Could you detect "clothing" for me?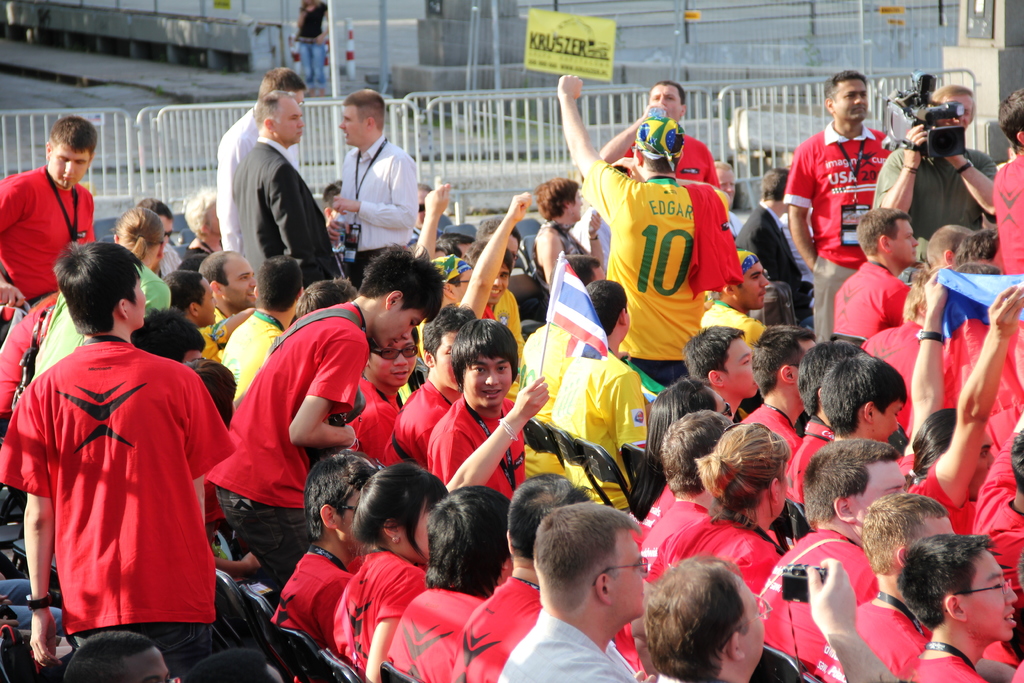
Detection result: x1=231 y1=136 x2=344 y2=291.
